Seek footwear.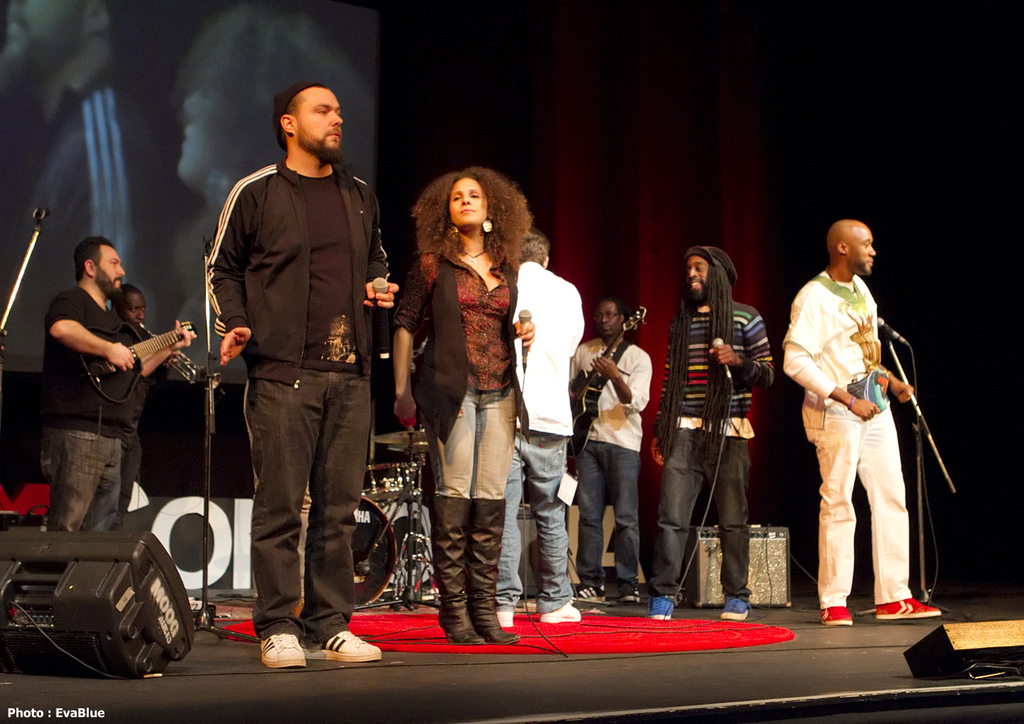
(left=258, top=632, right=309, bottom=669).
